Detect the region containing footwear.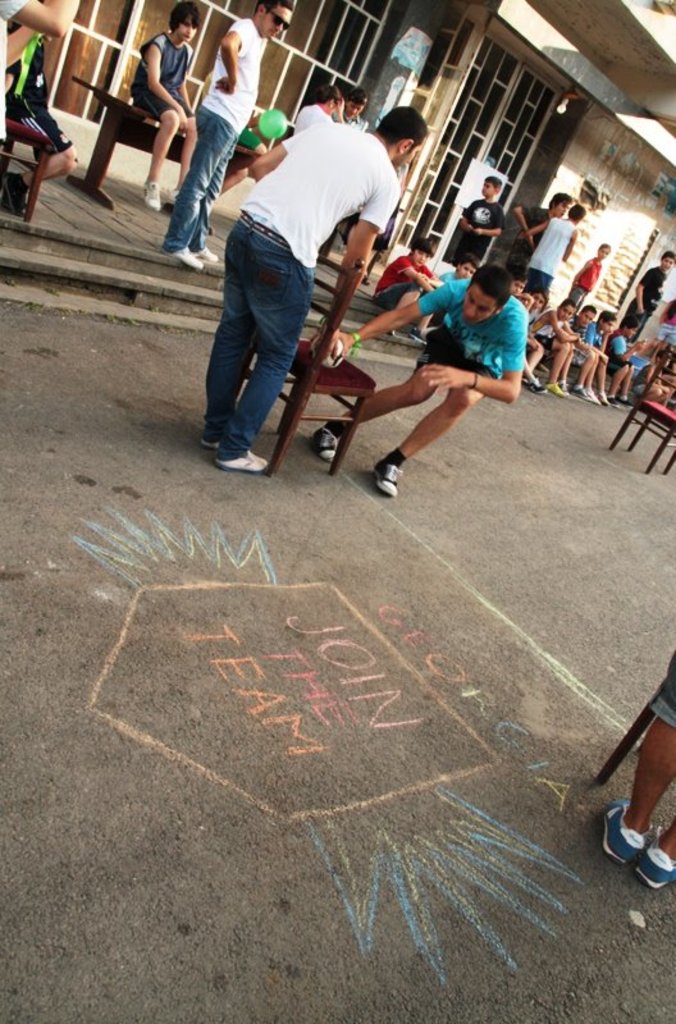
[left=556, top=380, right=567, bottom=394].
